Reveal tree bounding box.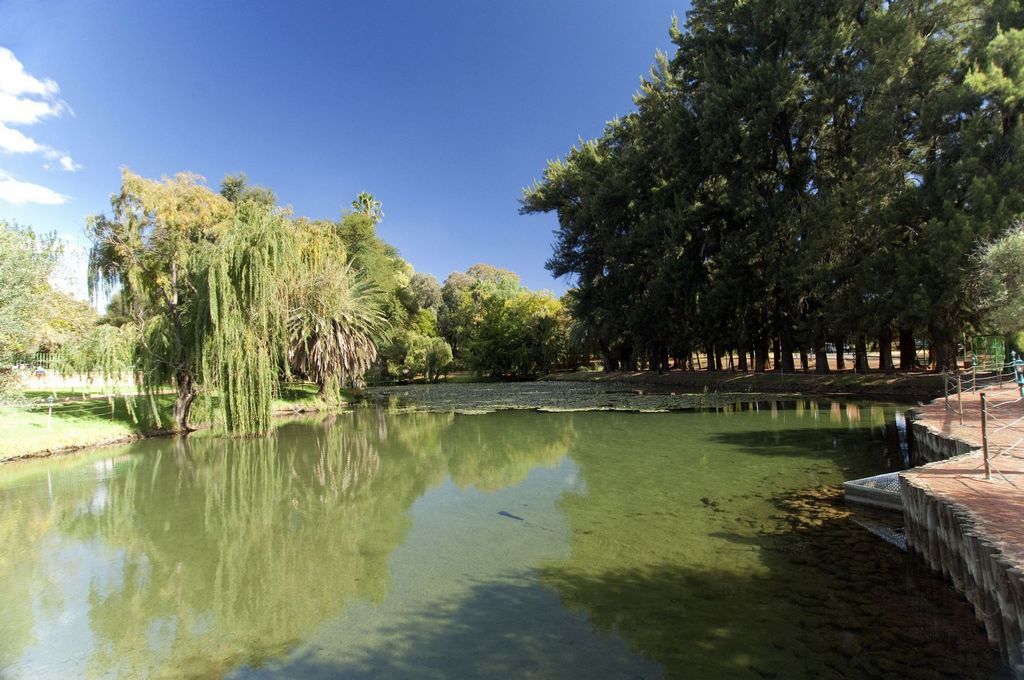
Revealed: [left=58, top=315, right=146, bottom=420].
